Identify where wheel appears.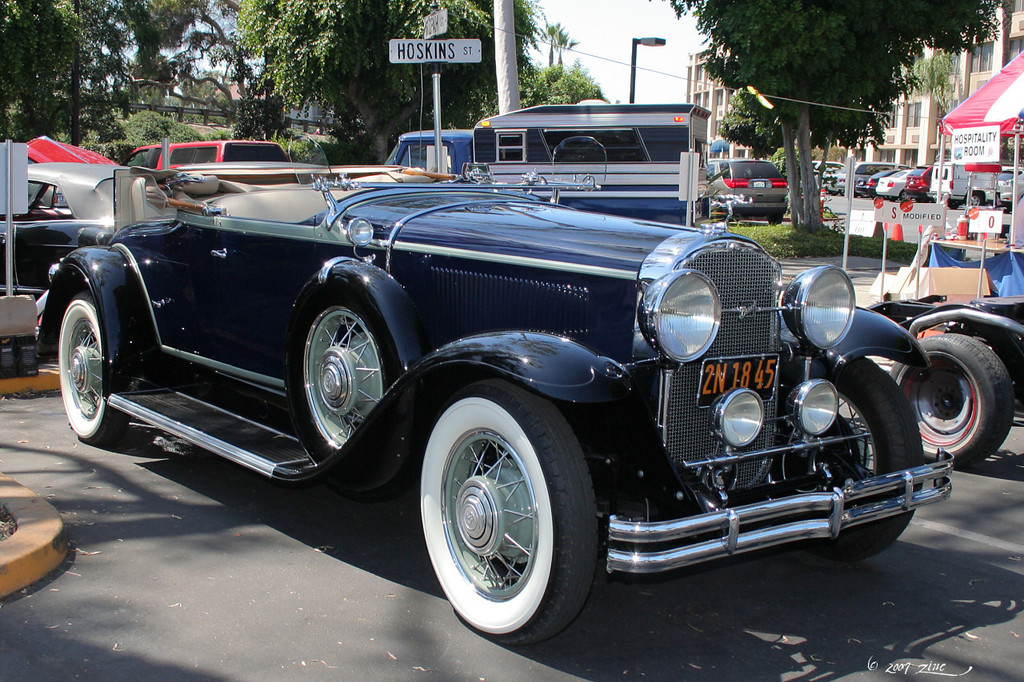
Appears at pyautogui.locateOnScreen(305, 301, 390, 447).
